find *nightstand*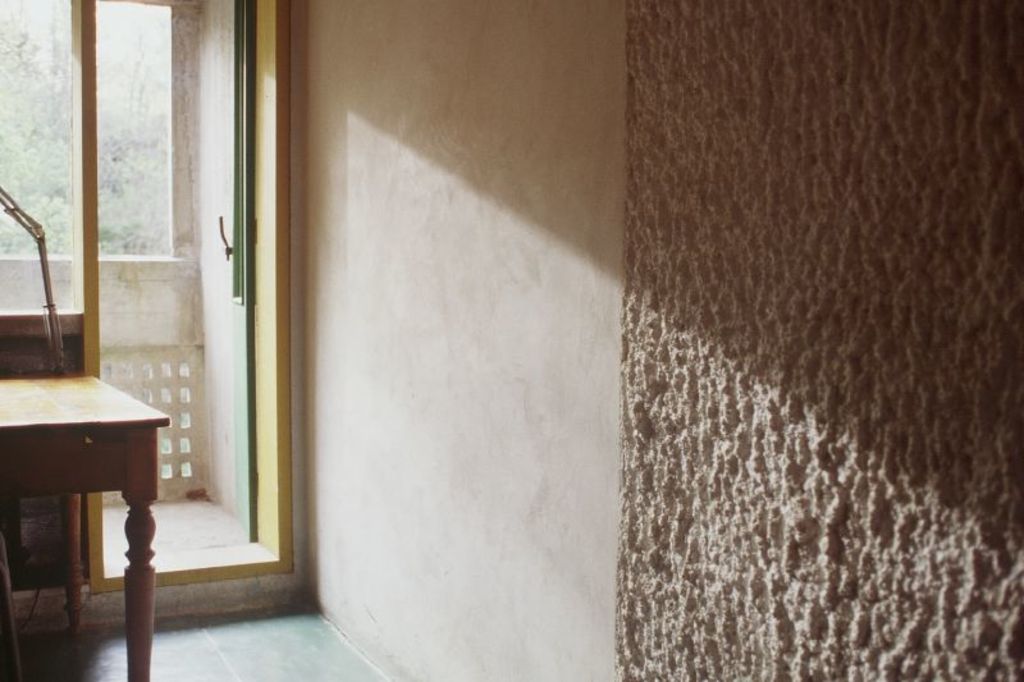
0, 363, 175, 681
